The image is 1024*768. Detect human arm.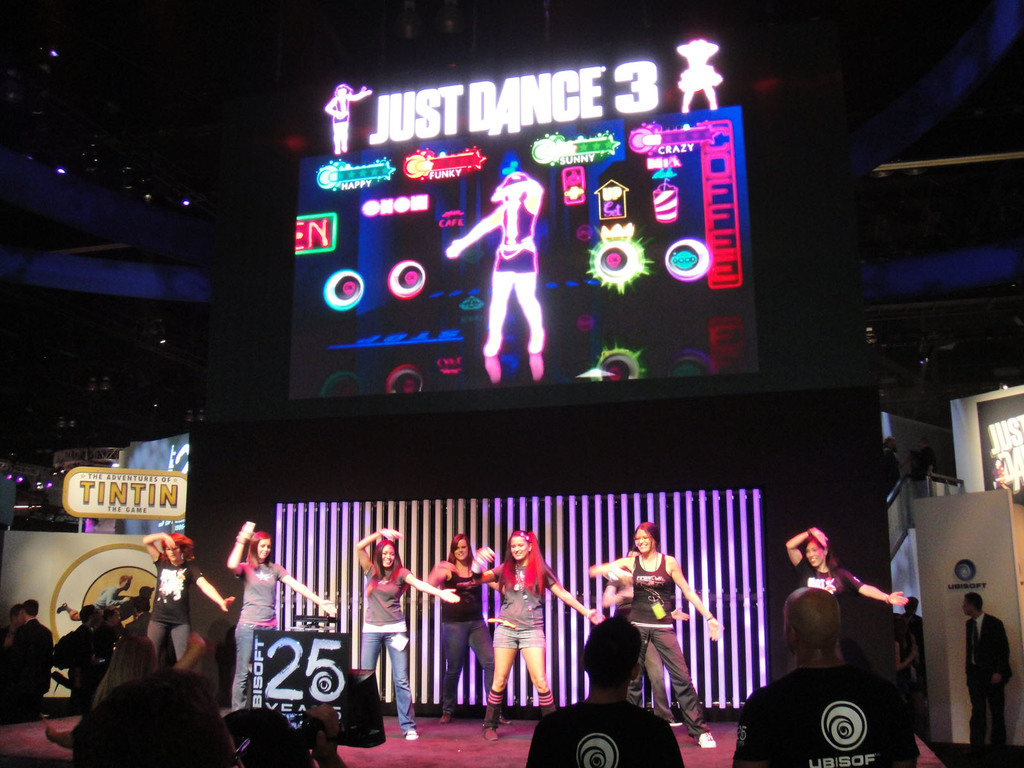
Detection: bbox=[328, 97, 345, 119].
